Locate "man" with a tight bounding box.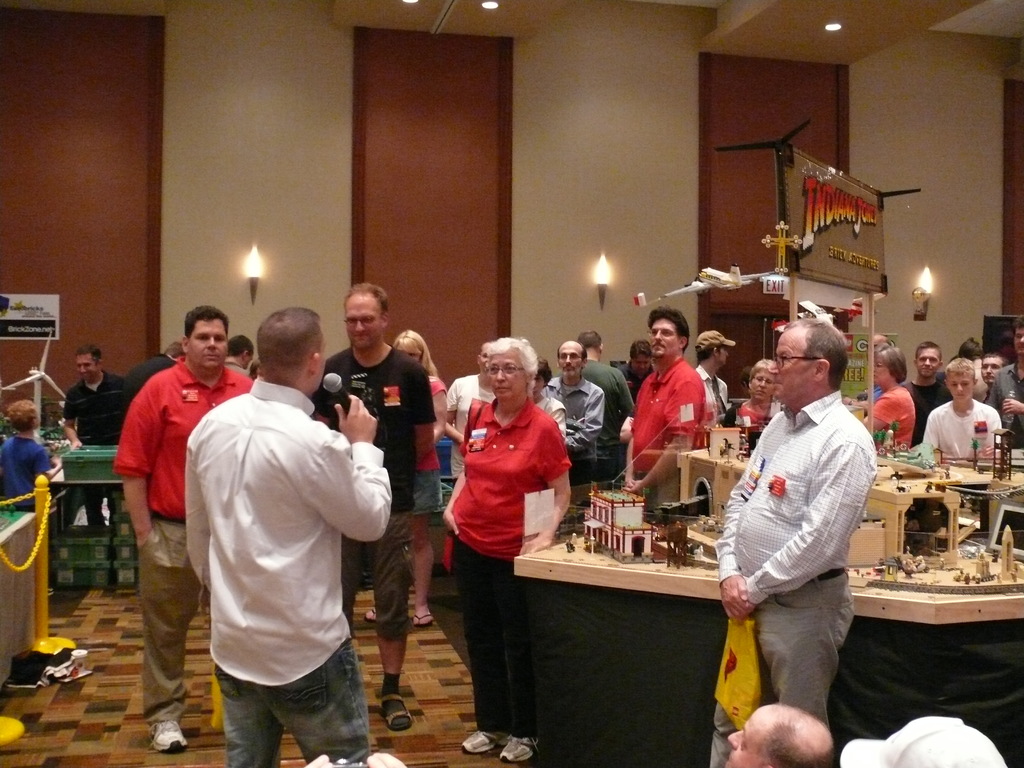
region(690, 330, 733, 426).
